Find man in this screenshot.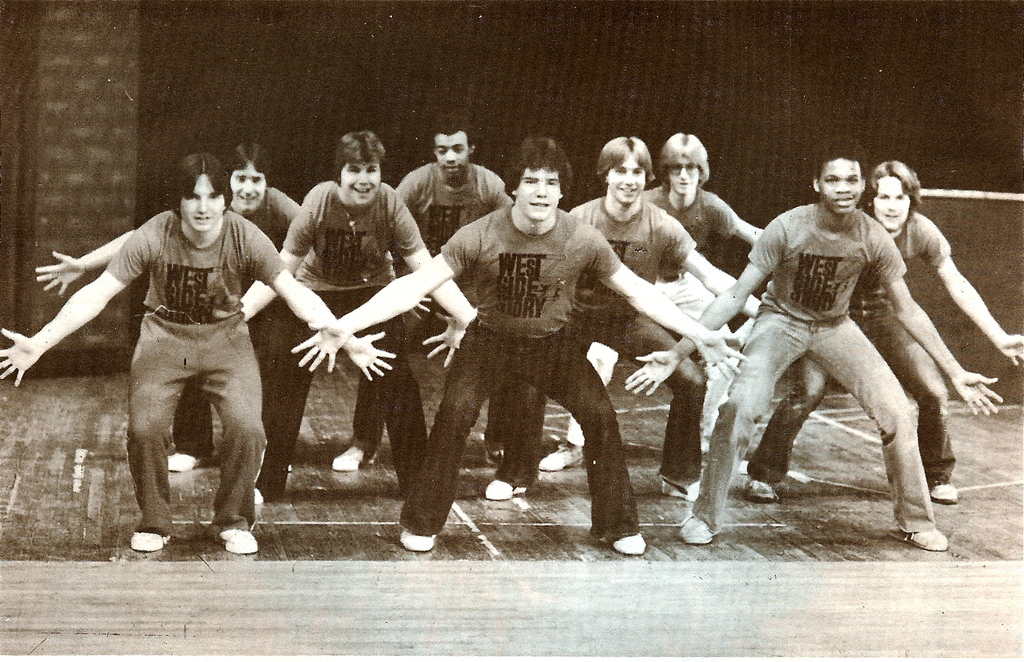
The bounding box for man is bbox(236, 132, 478, 503).
